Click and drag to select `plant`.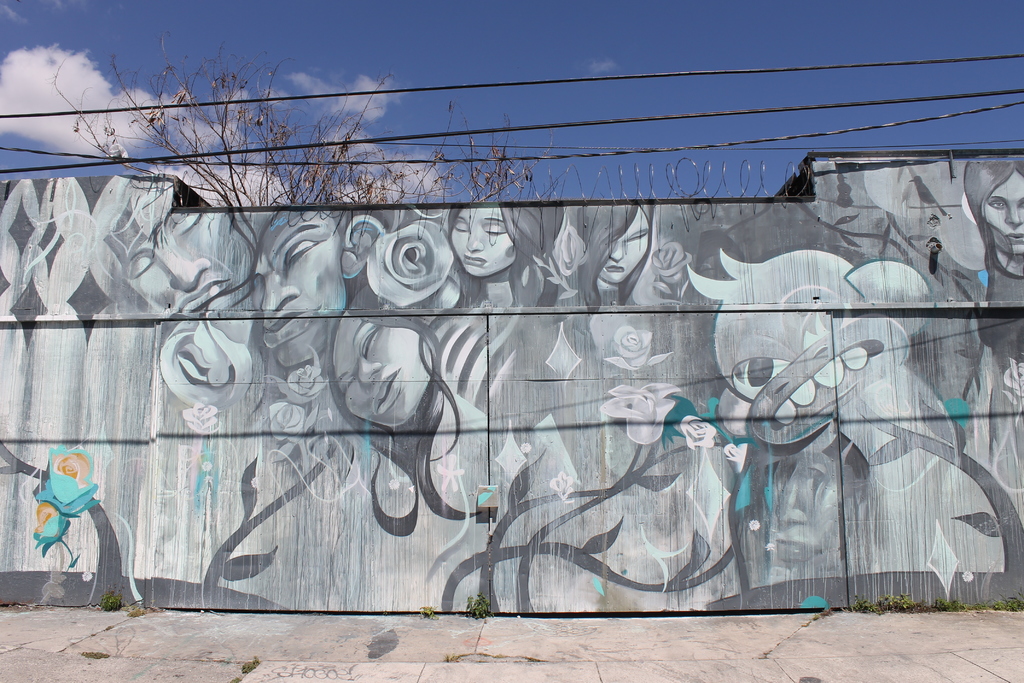
Selection: pyautogui.locateOnScreen(85, 643, 114, 664).
